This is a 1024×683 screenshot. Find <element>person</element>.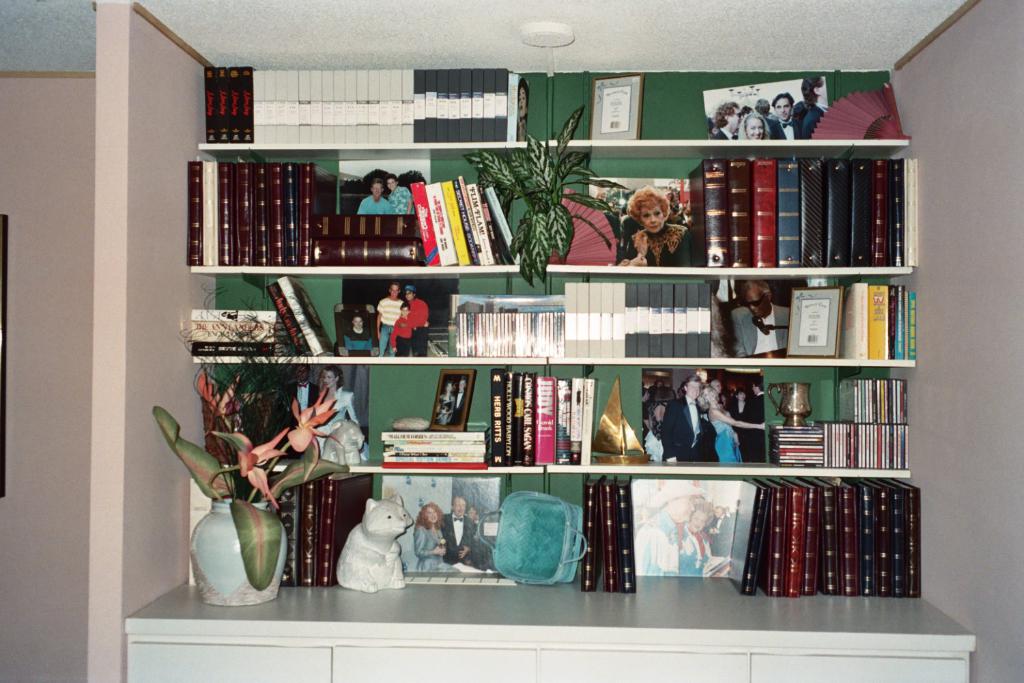
Bounding box: bbox(339, 303, 367, 357).
